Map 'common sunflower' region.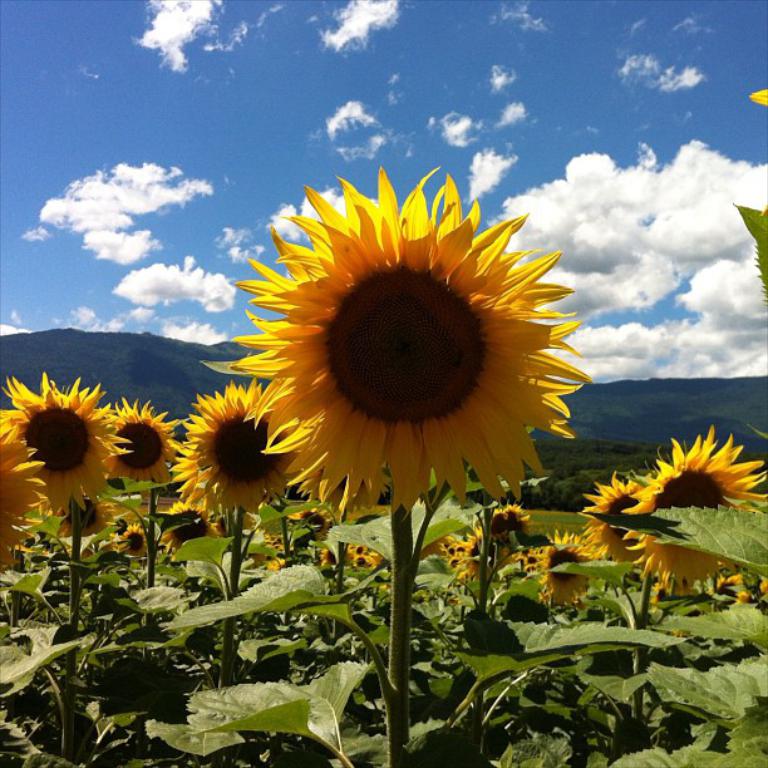
Mapped to locate(537, 531, 602, 614).
